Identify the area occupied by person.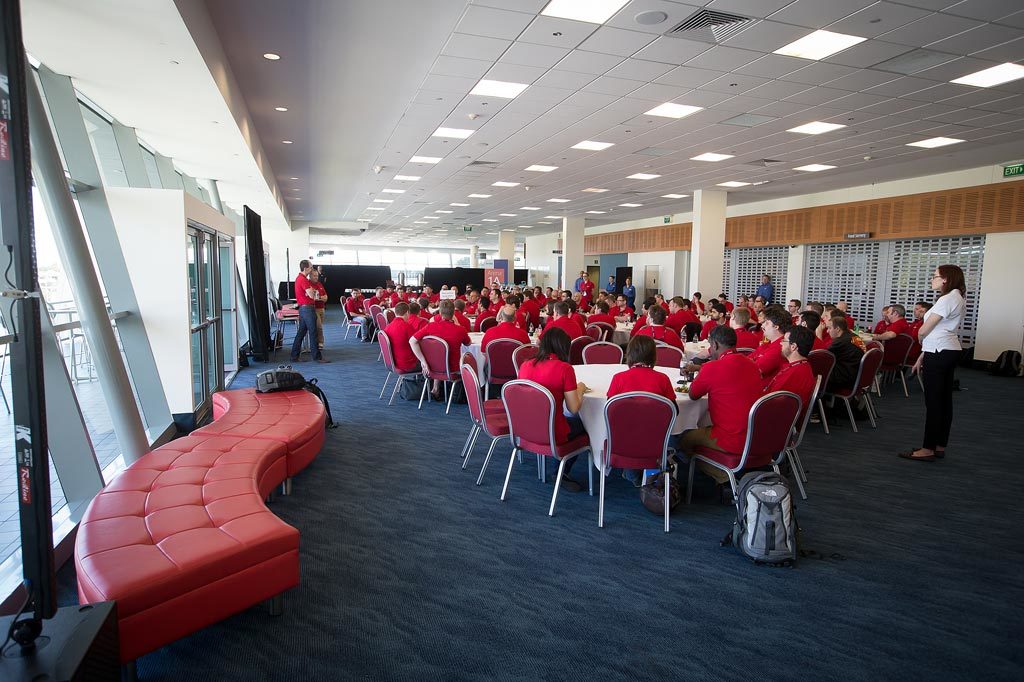
Area: l=604, t=275, r=615, b=297.
